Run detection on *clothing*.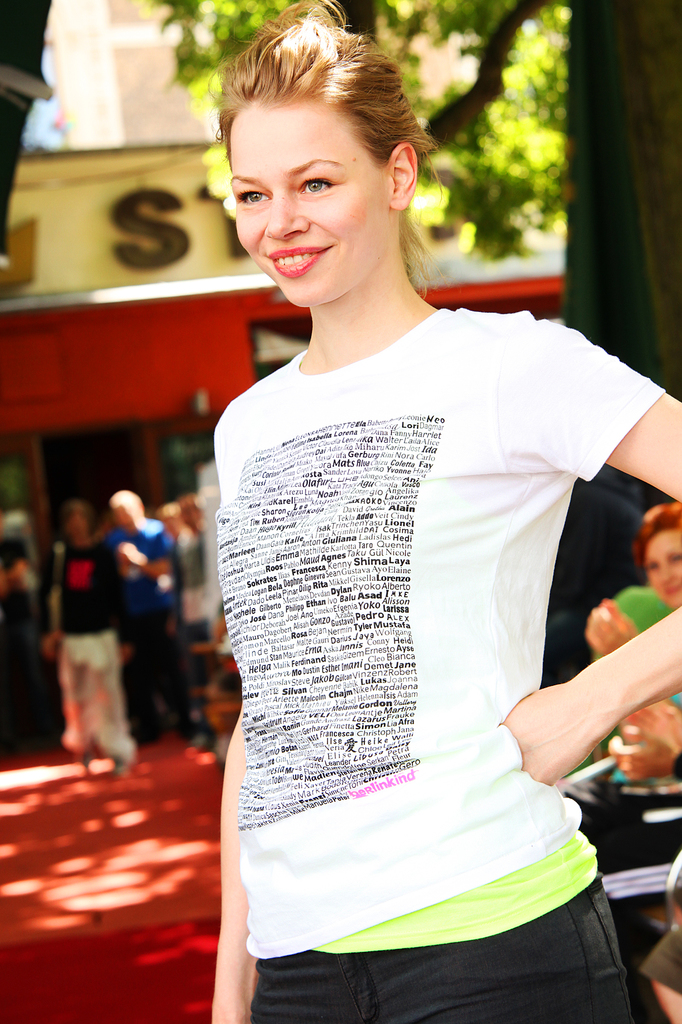
Result: x1=109, y1=524, x2=189, y2=634.
